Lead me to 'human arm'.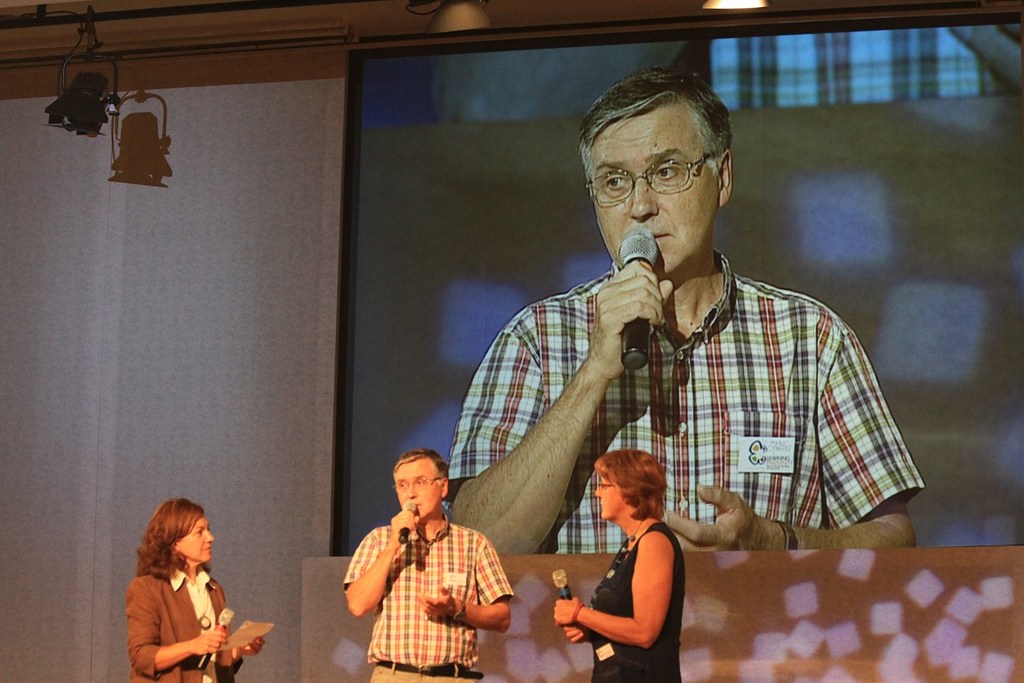
Lead to 670 328 922 551.
